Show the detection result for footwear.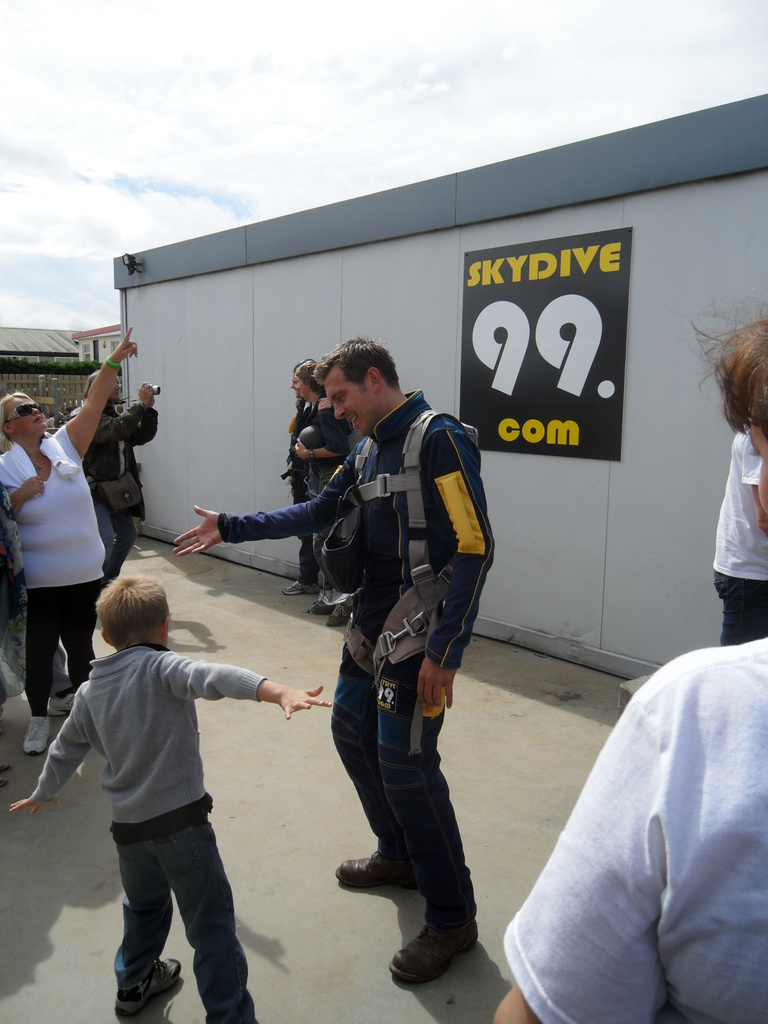
[x1=285, y1=581, x2=326, y2=595].
